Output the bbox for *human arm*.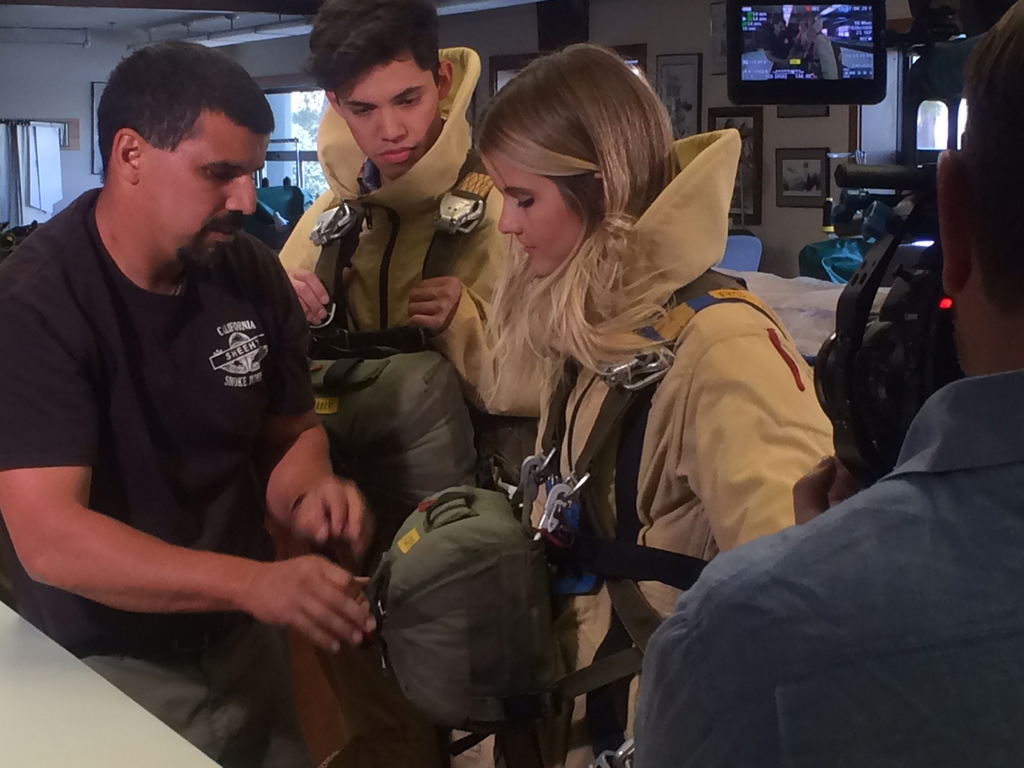
x1=266, y1=198, x2=334, y2=335.
